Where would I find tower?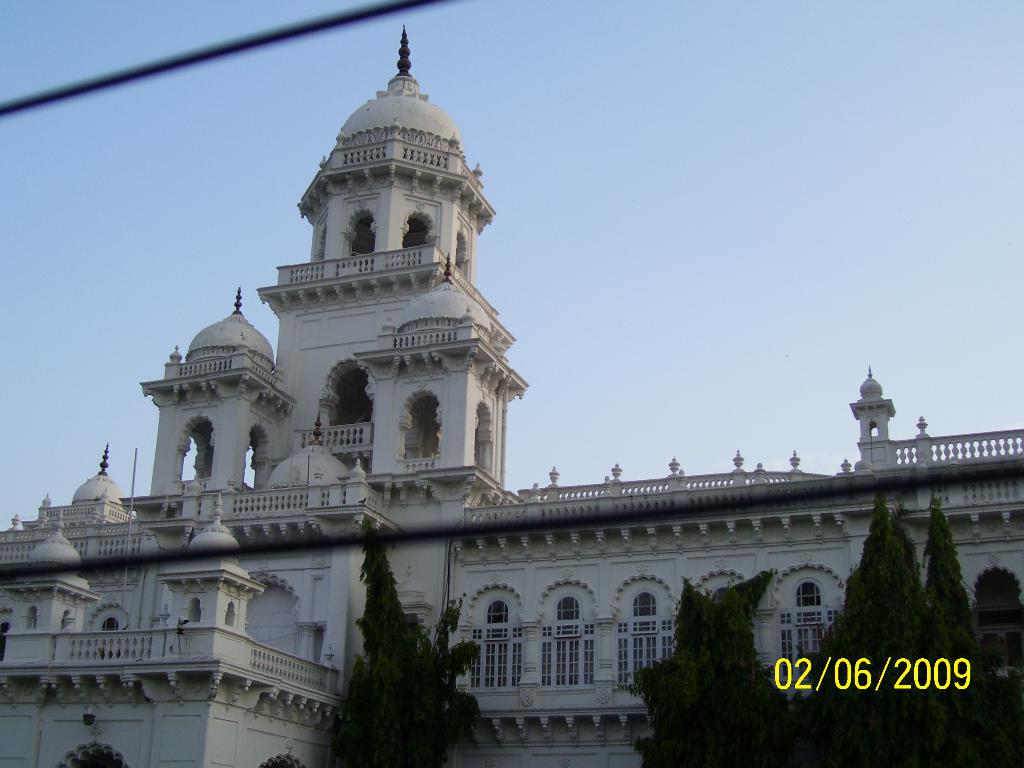
At bbox=(142, 285, 304, 507).
